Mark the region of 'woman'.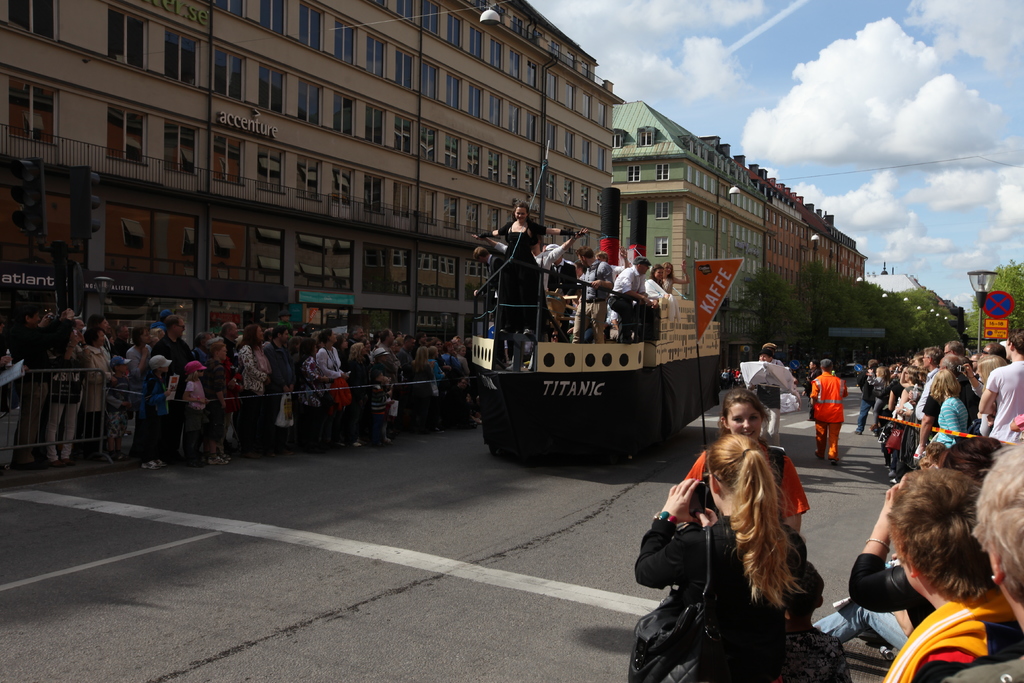
Region: select_region(862, 366, 899, 420).
